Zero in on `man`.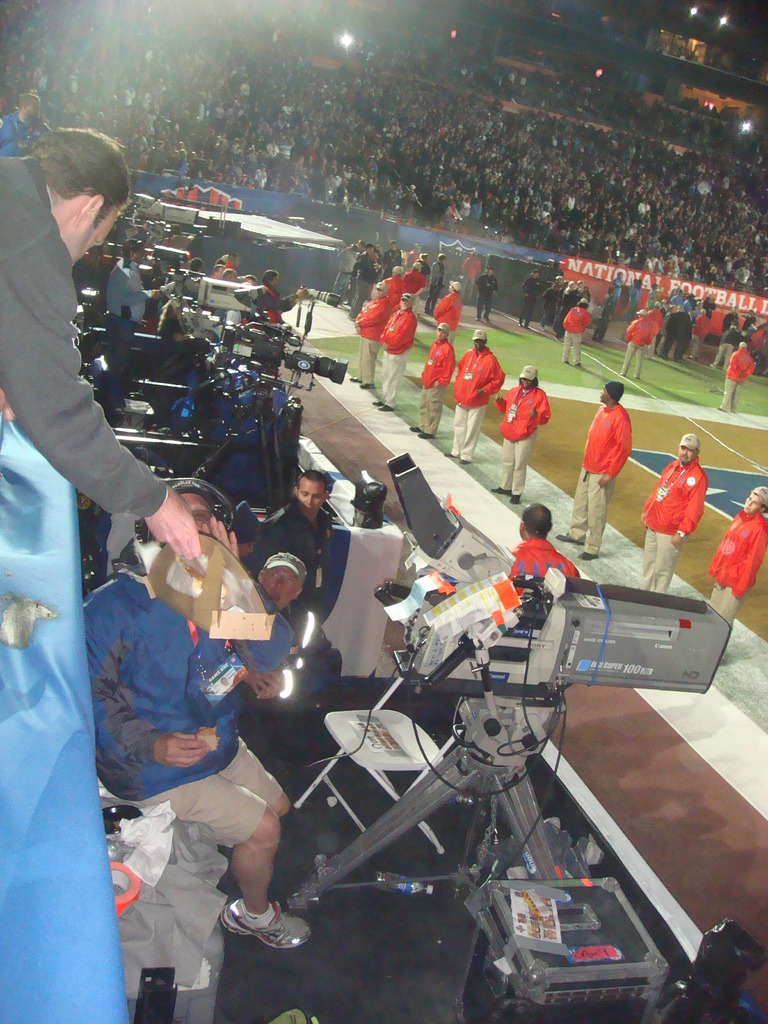
Zeroed in: 244:548:307:737.
